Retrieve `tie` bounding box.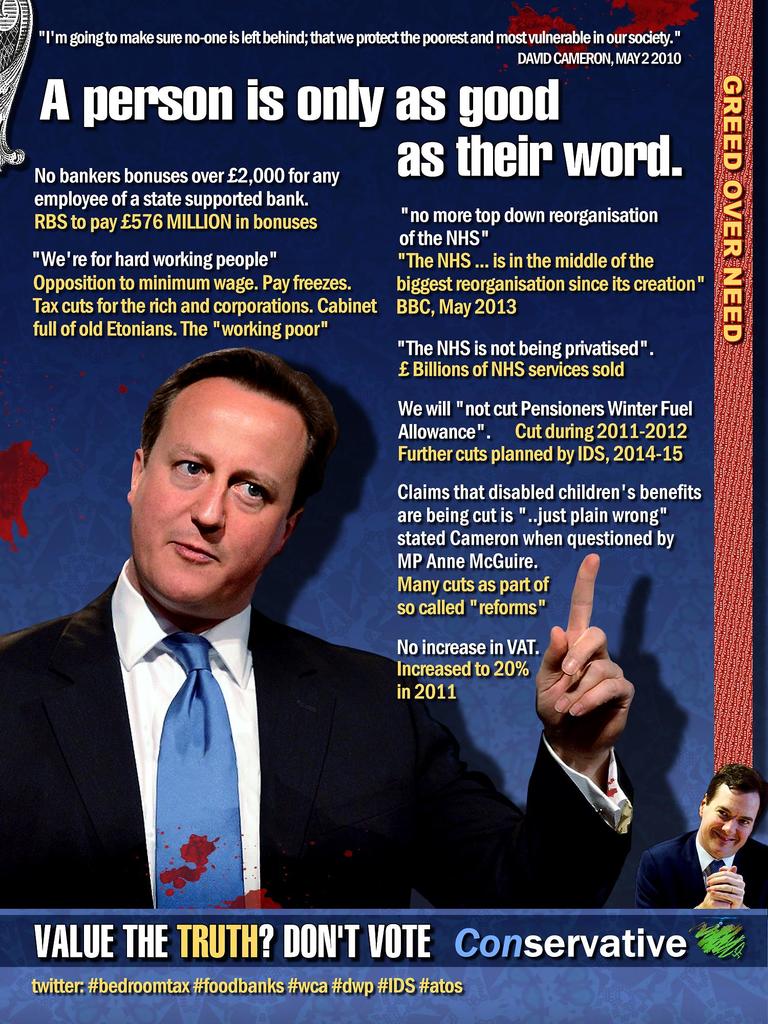
Bounding box: <region>148, 641, 251, 909</region>.
